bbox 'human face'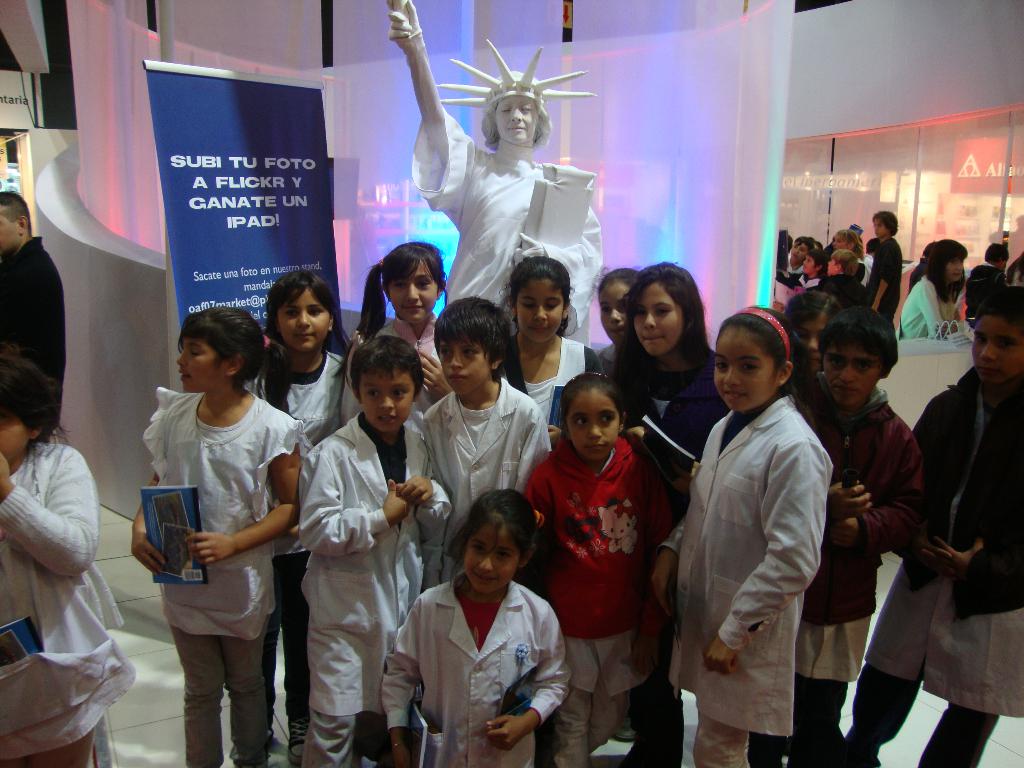
bbox=[175, 330, 228, 394]
